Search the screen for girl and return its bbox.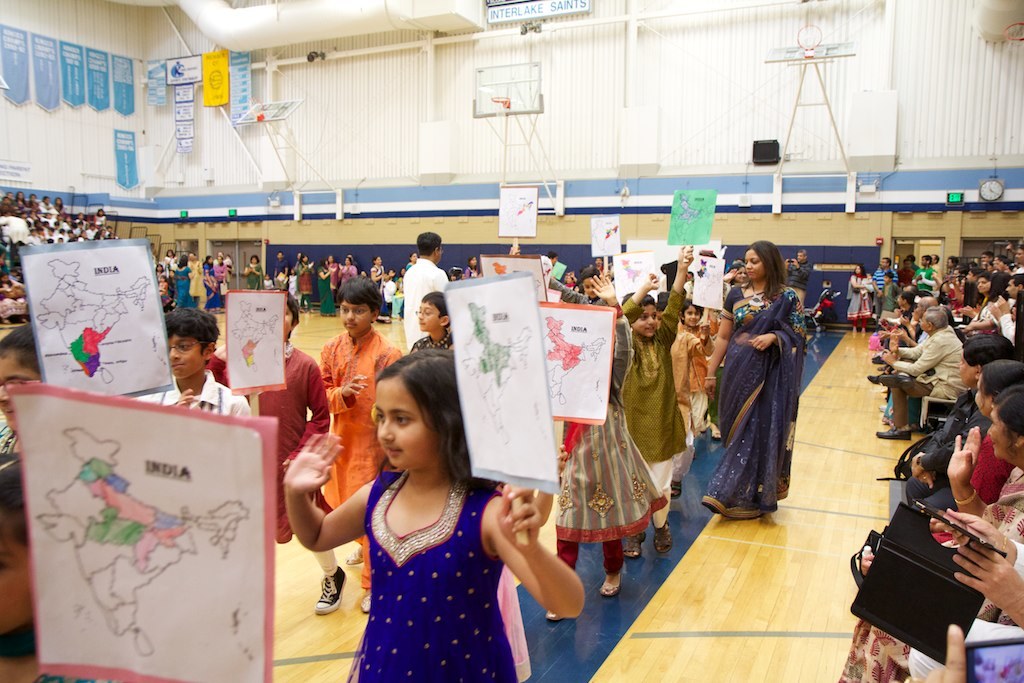
Found: BBox(0, 453, 118, 682).
